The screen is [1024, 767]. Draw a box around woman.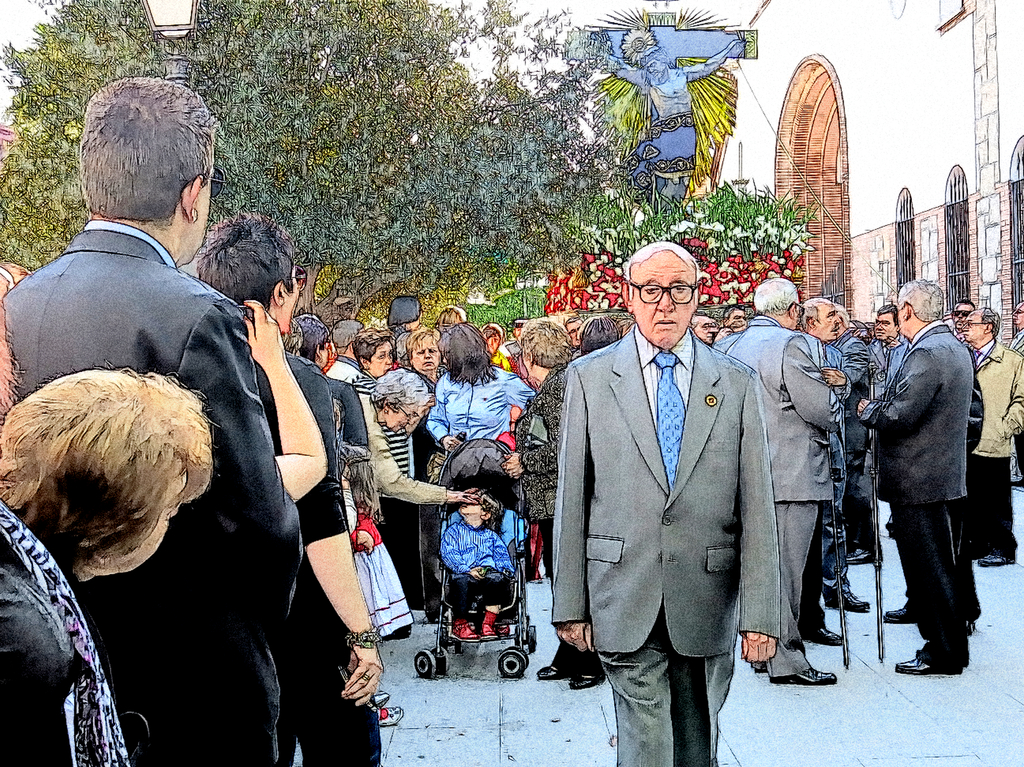
[426, 324, 529, 478].
